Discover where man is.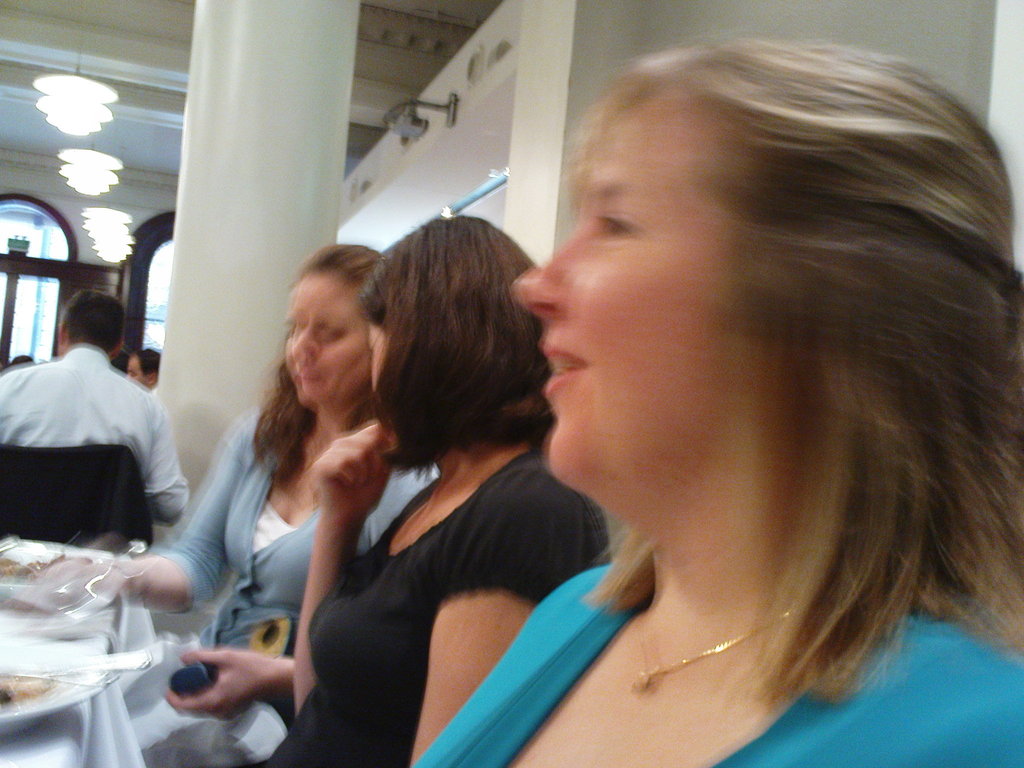
Discovered at {"left": 128, "top": 347, "right": 161, "bottom": 406}.
